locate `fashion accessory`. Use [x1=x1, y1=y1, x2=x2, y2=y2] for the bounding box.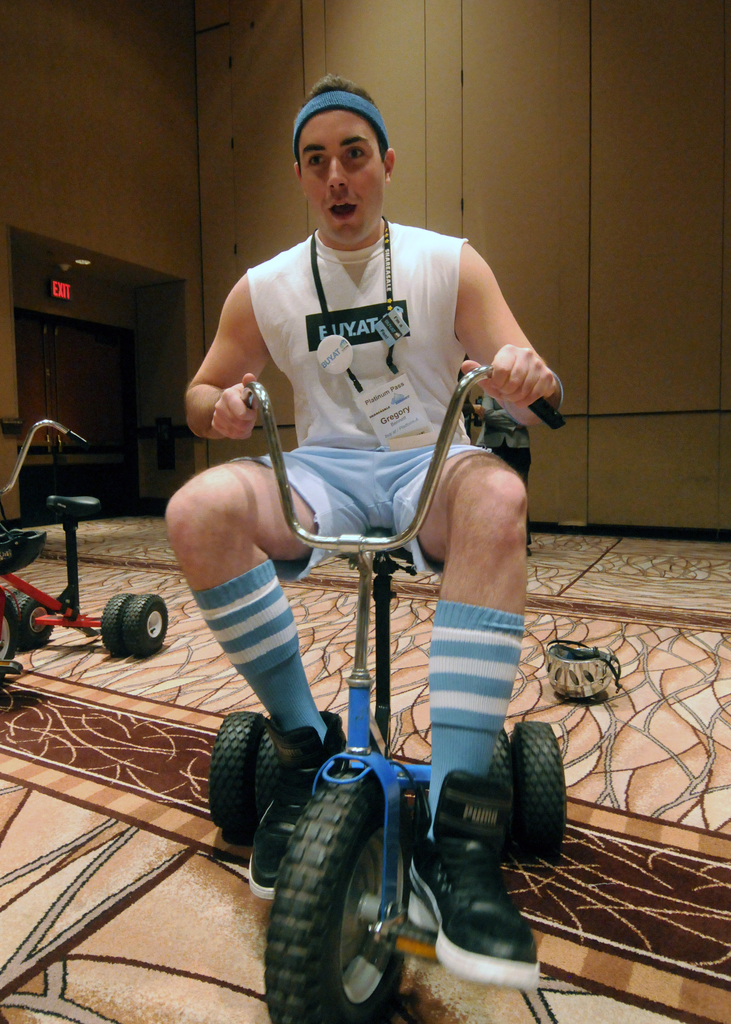
[x1=404, y1=765, x2=543, y2=991].
